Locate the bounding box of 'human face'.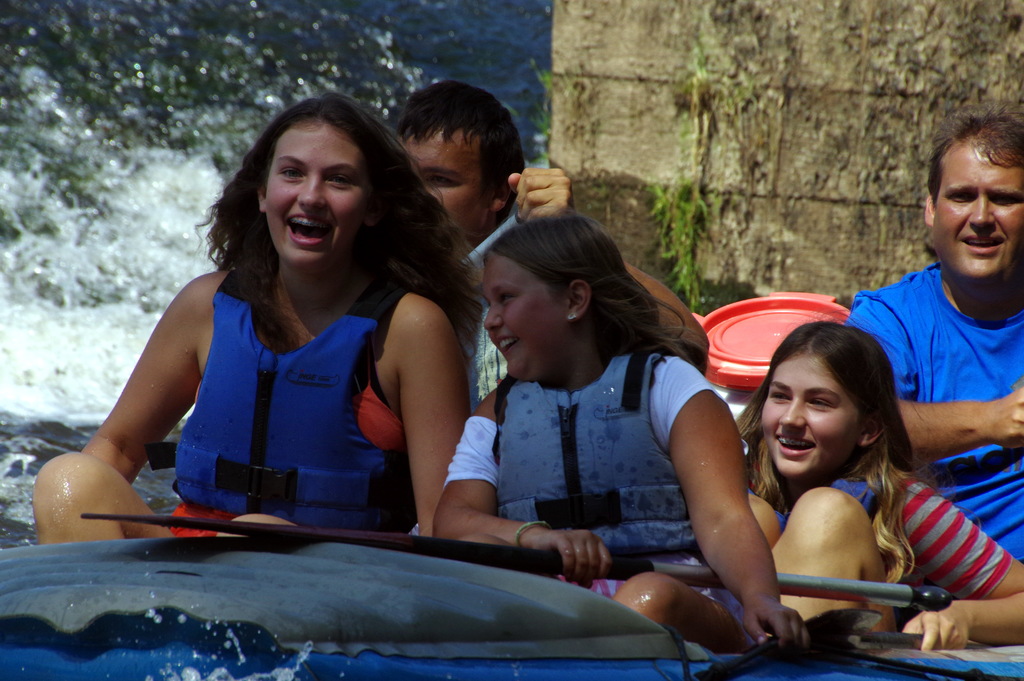
Bounding box: <region>939, 145, 1023, 286</region>.
